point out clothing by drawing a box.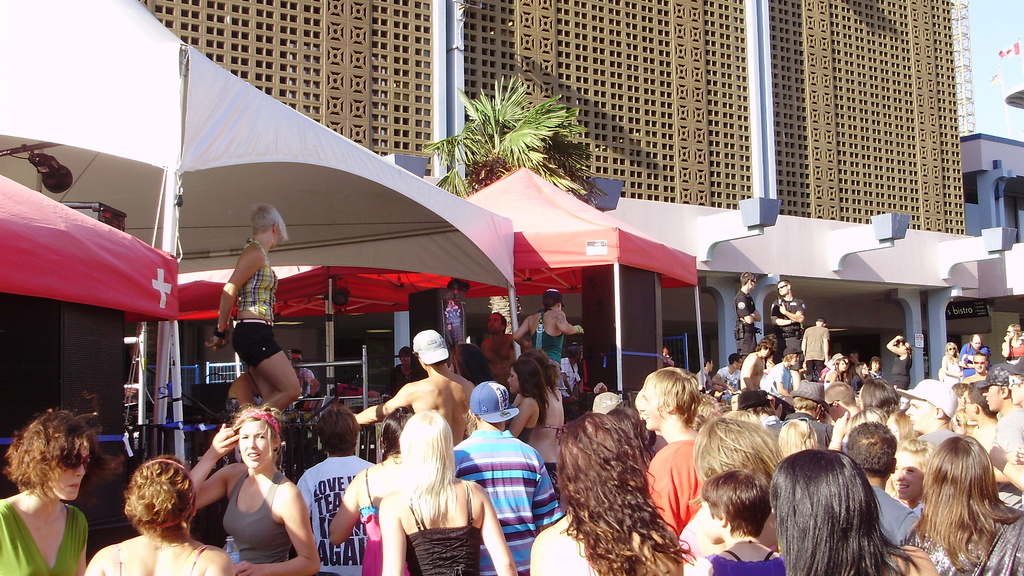
(458,428,556,569).
